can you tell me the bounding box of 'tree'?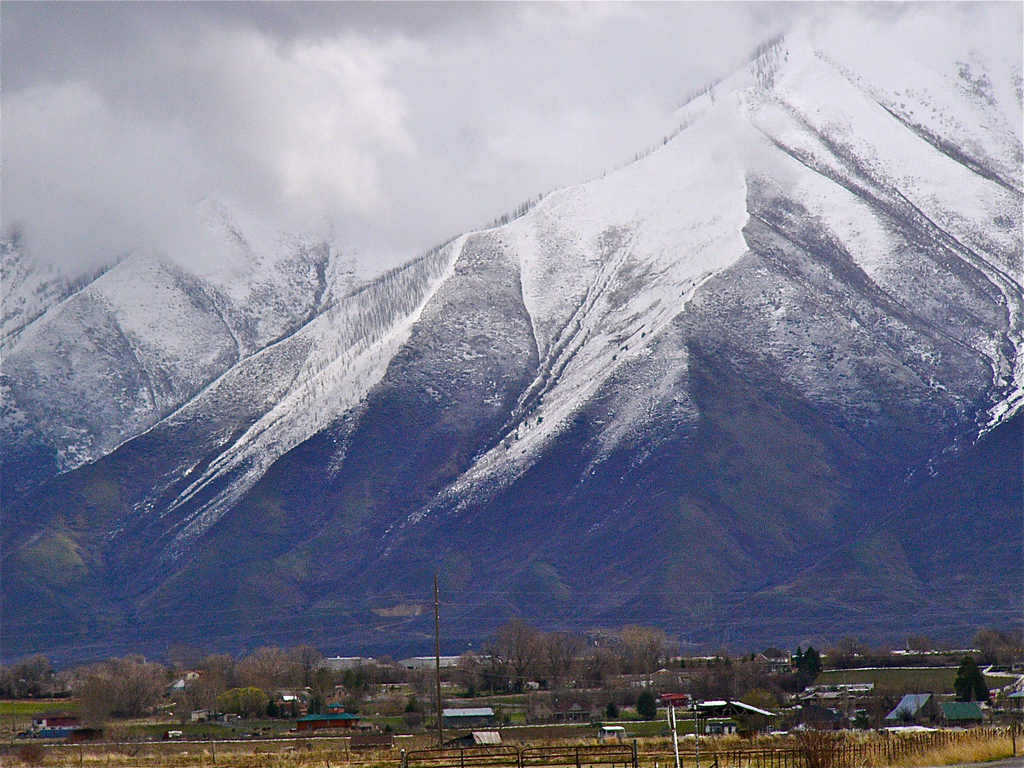
788/648/825/691.
